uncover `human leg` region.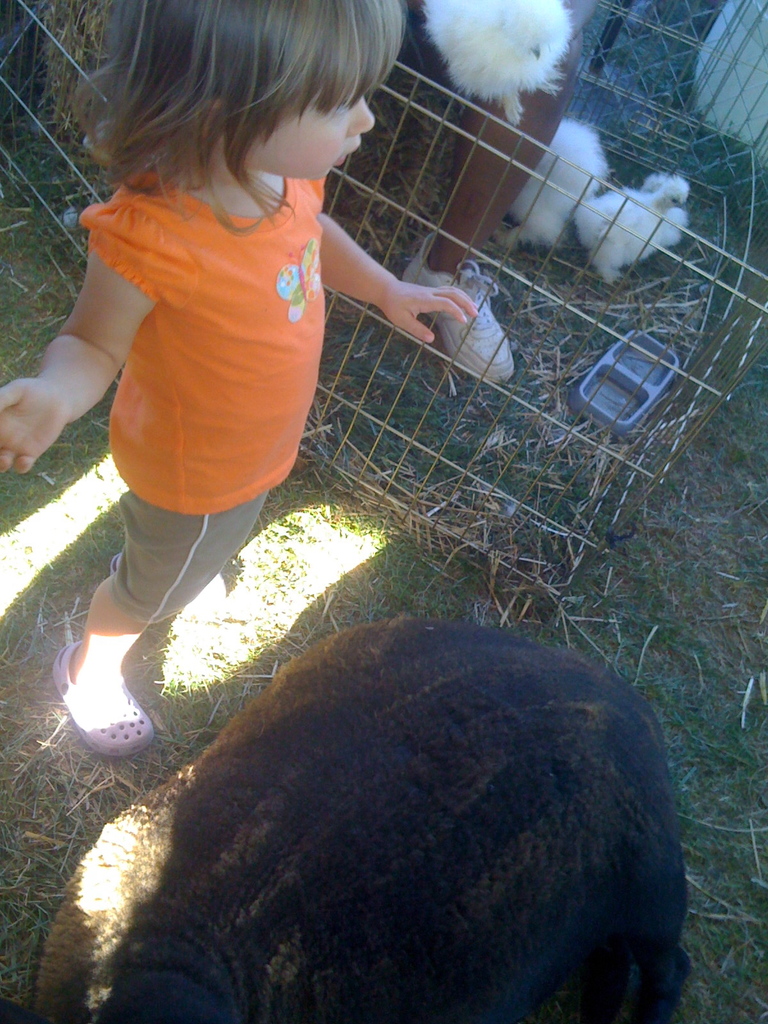
Uncovered: bbox(56, 424, 271, 766).
